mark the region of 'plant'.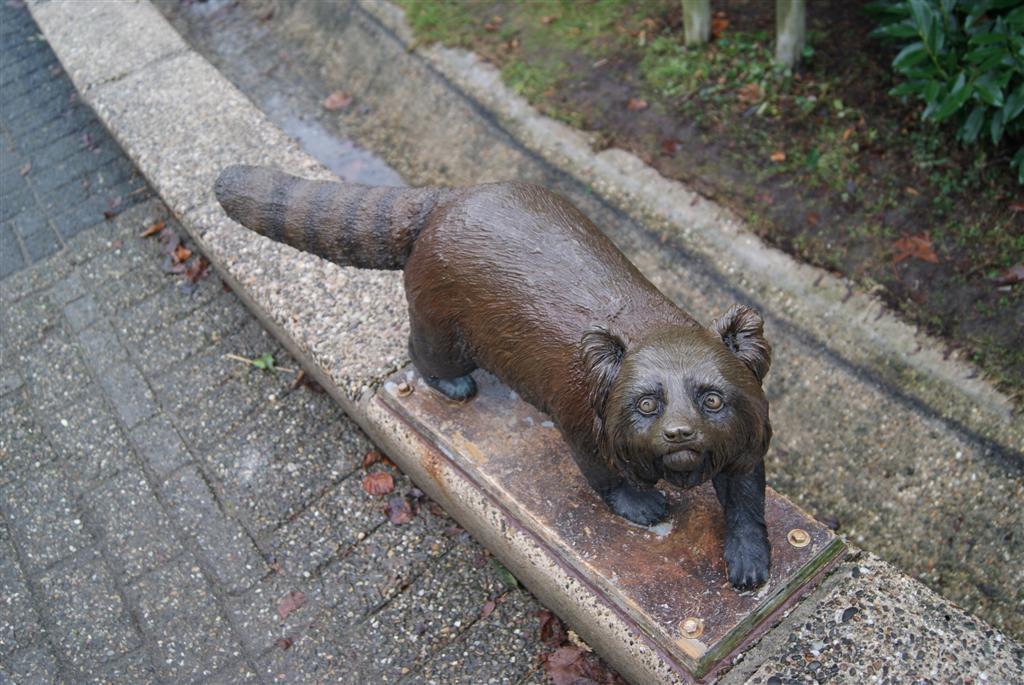
Region: left=840, top=8, right=1023, bottom=146.
